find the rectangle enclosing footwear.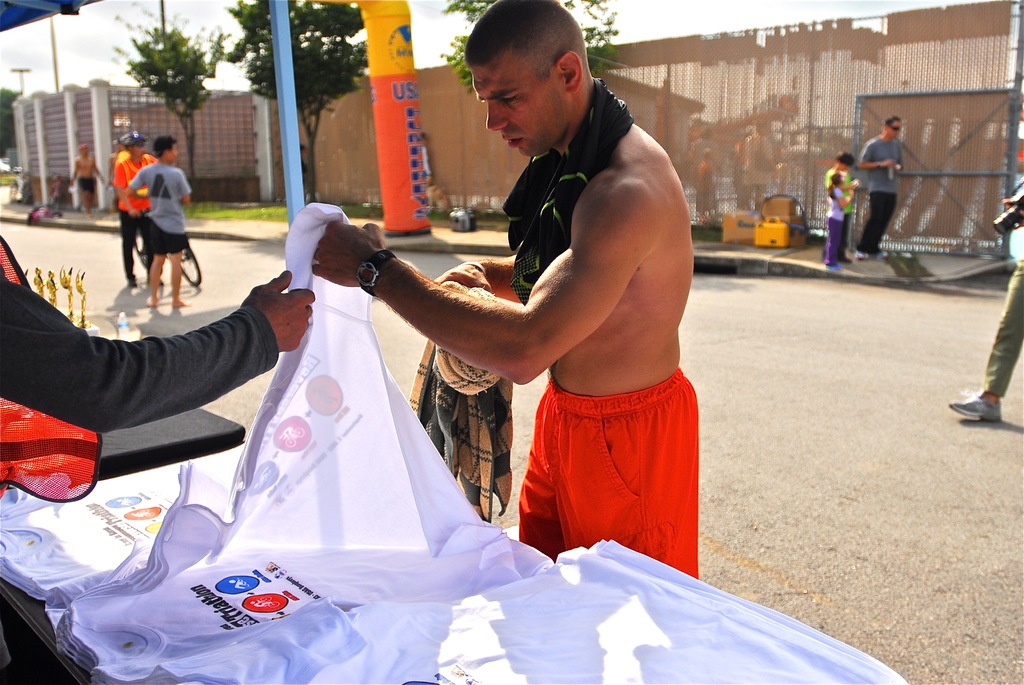
877,247,889,257.
